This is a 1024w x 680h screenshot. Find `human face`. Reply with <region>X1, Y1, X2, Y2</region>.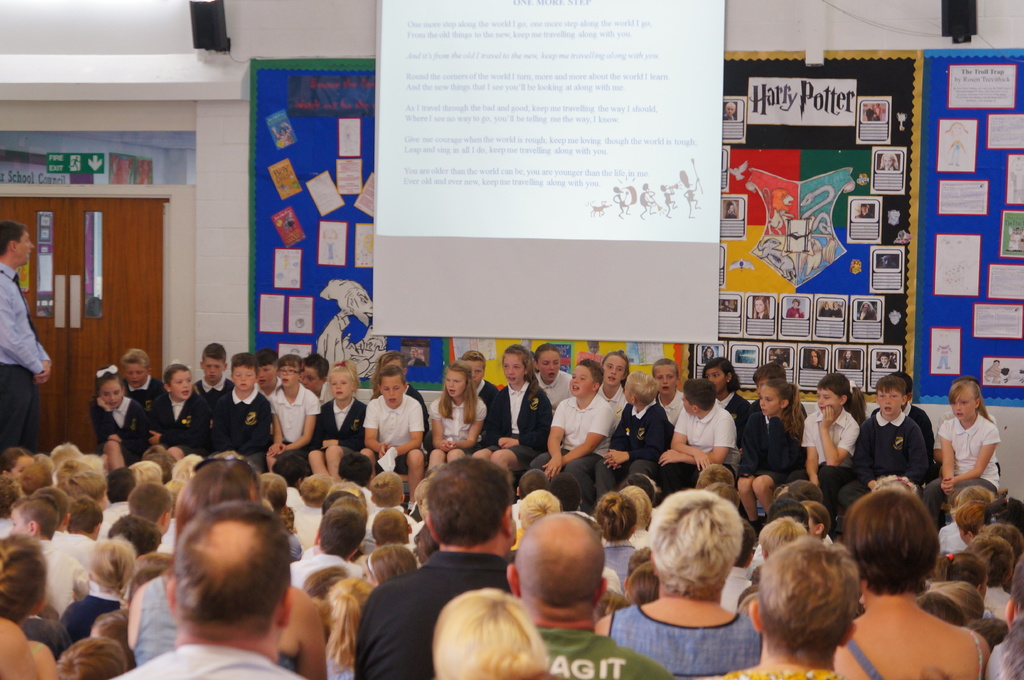
<region>408, 349, 416, 359</region>.
